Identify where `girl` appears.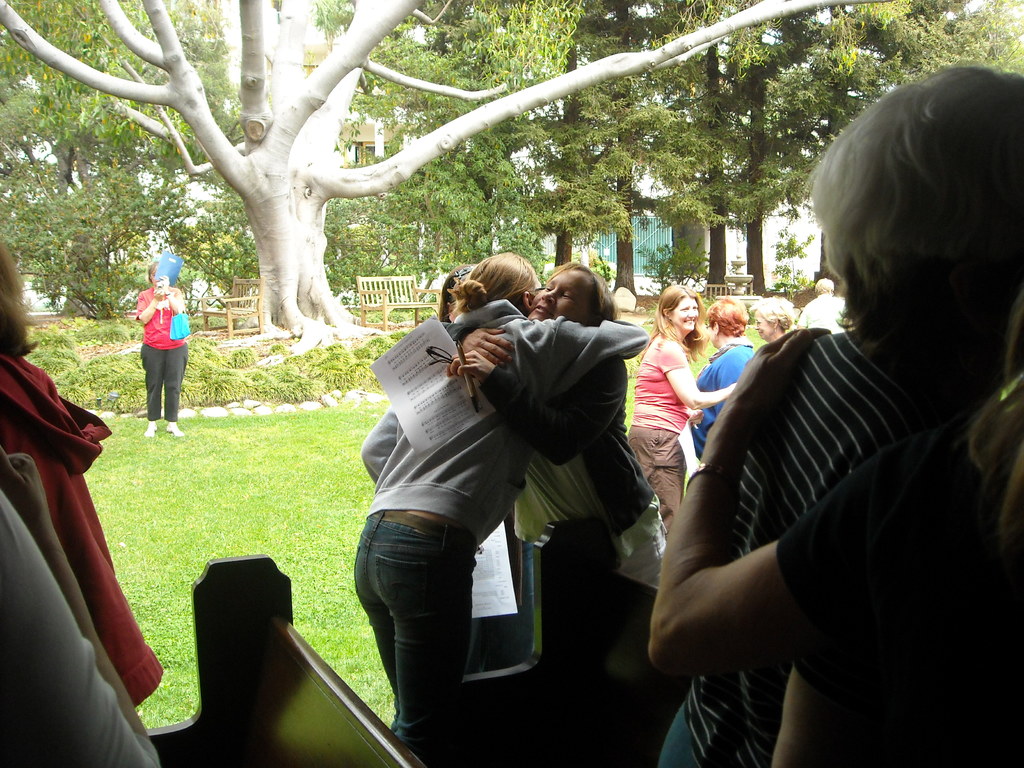
Appears at <bbox>362, 249, 650, 767</bbox>.
